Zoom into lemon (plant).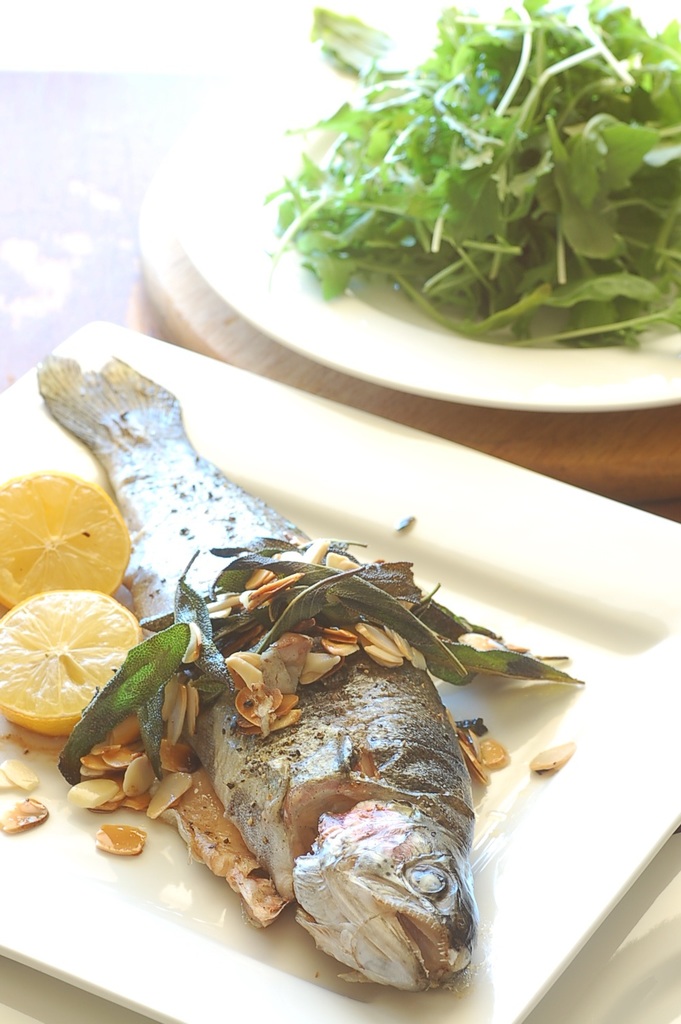
Zoom target: (left=2, top=484, right=131, bottom=603).
